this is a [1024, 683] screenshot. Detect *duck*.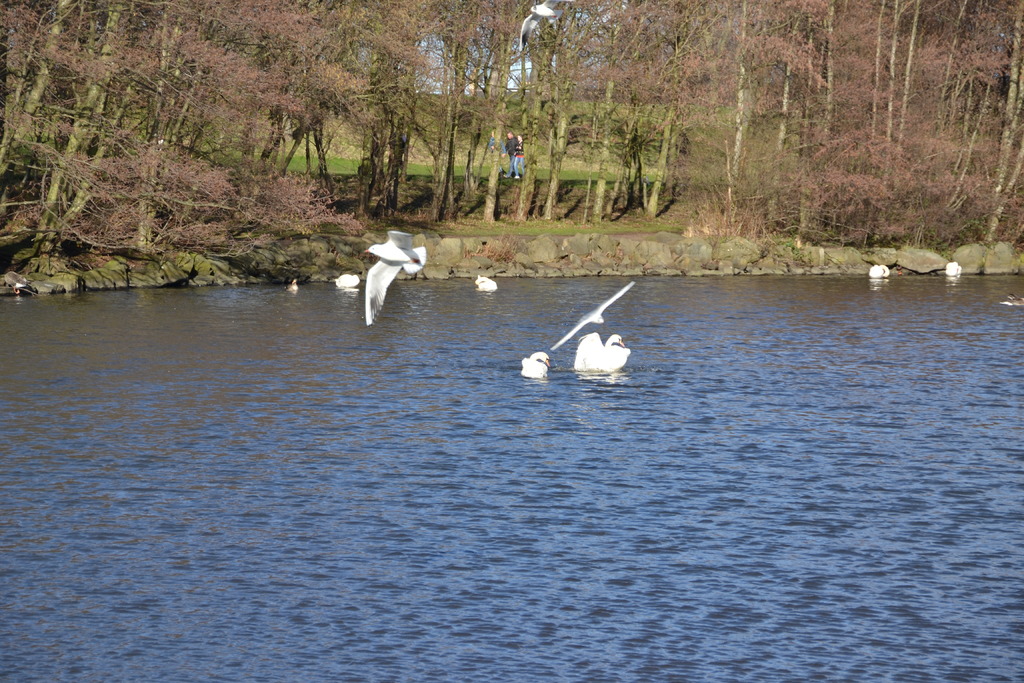
[x1=350, y1=233, x2=422, y2=333].
